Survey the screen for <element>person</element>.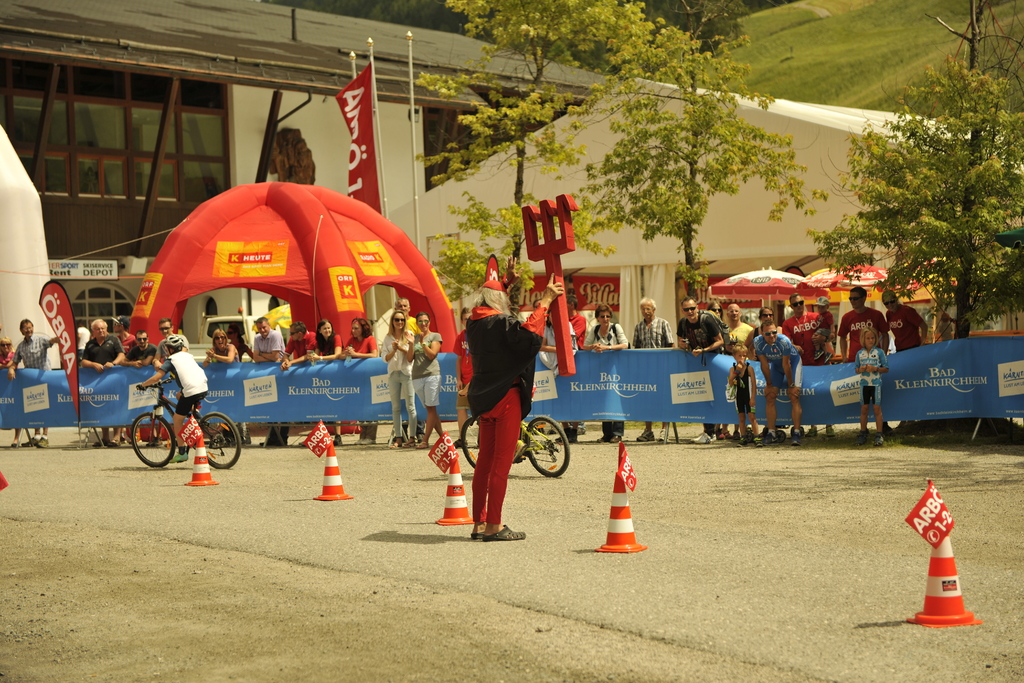
Survey found: BBox(456, 252, 543, 548).
